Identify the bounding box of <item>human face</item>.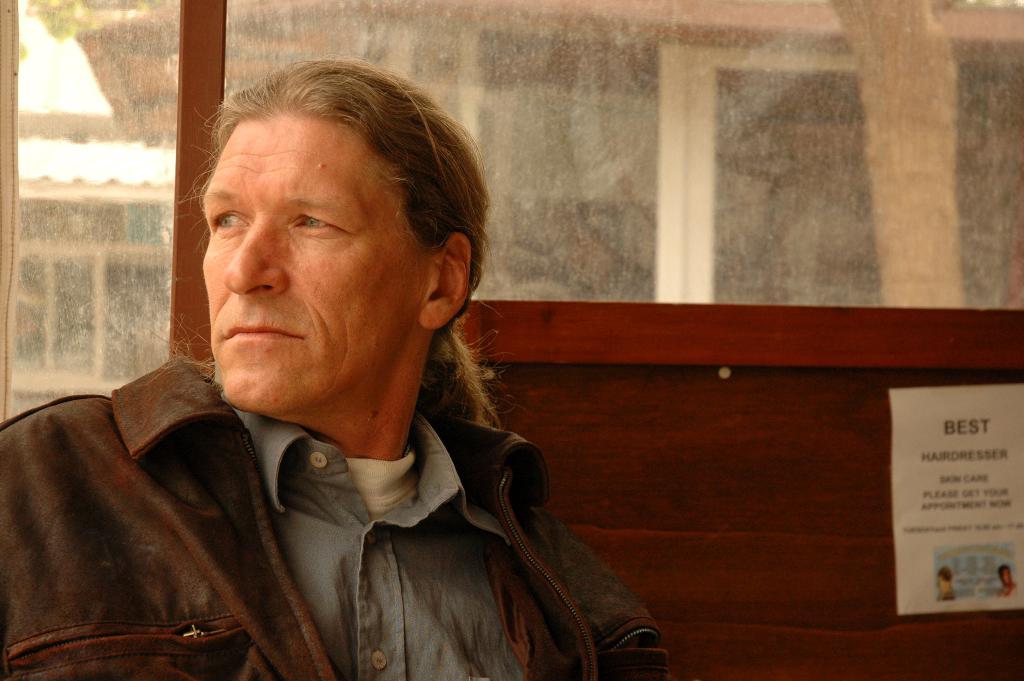
x1=199, y1=114, x2=434, y2=408.
